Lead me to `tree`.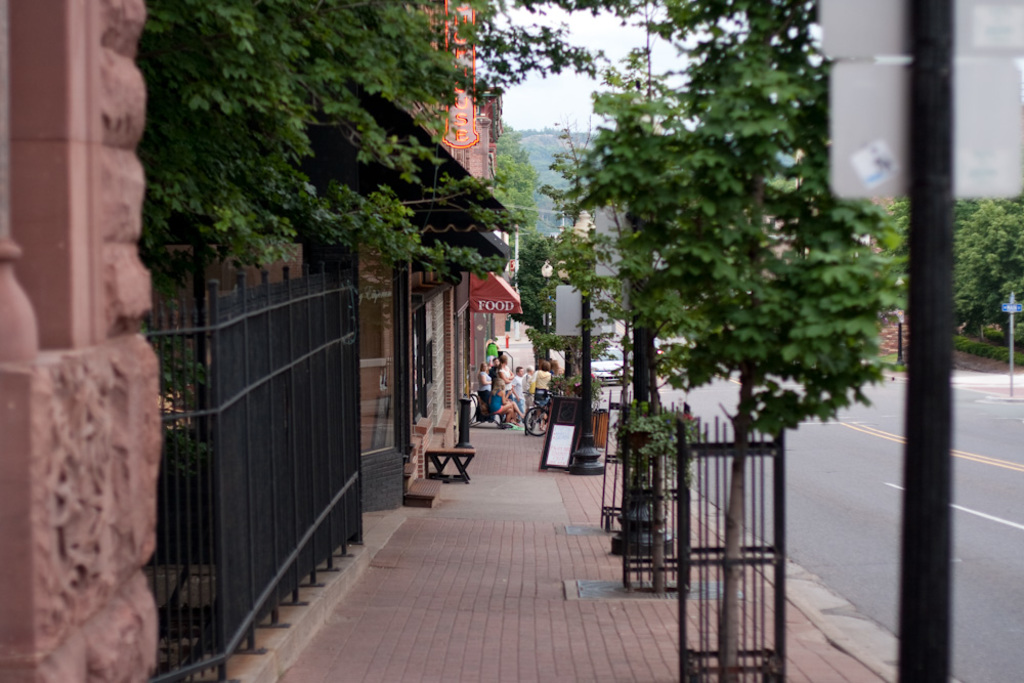
Lead to box=[495, 134, 546, 221].
